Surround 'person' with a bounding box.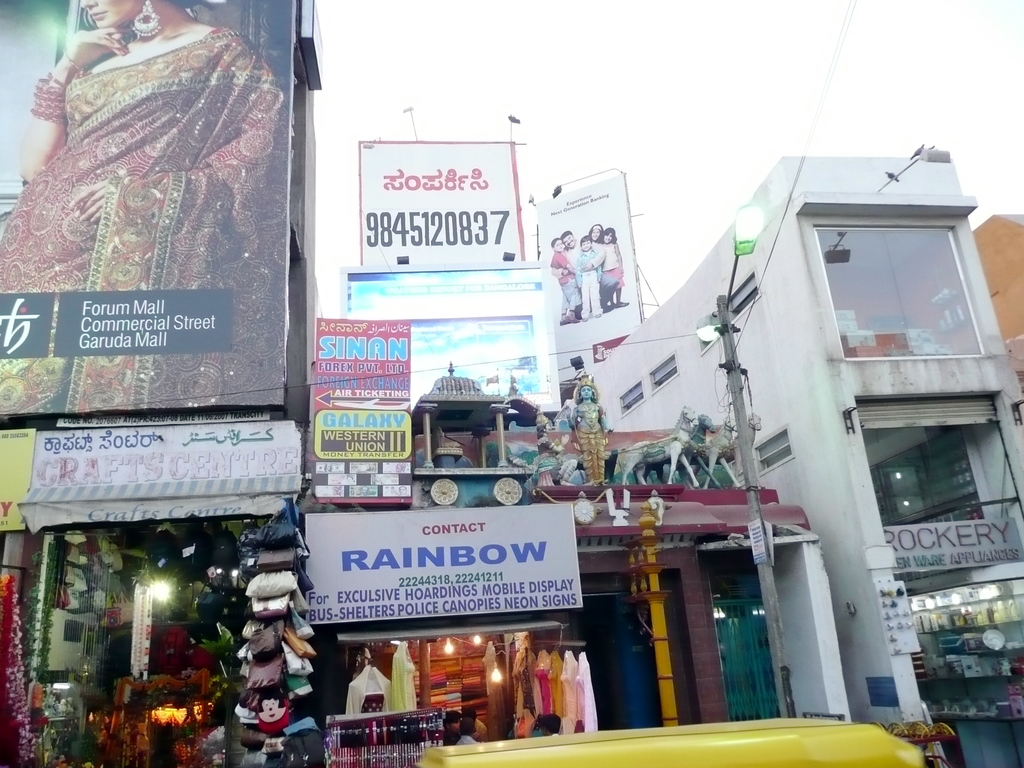
locate(535, 412, 573, 481).
